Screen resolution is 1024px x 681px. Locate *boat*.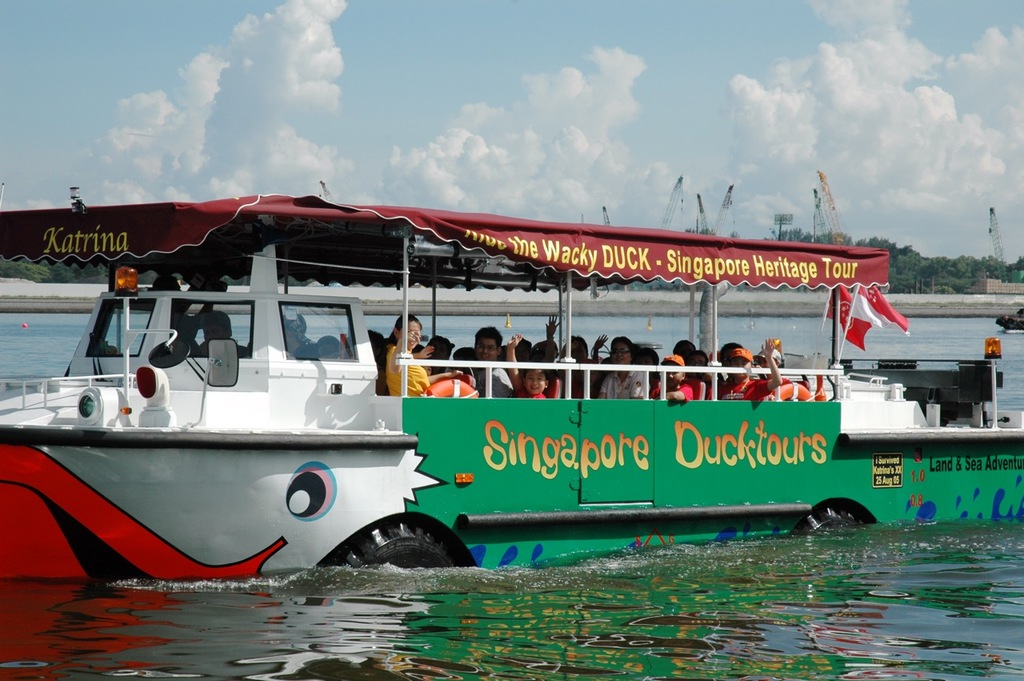
BBox(0, 125, 1023, 576).
